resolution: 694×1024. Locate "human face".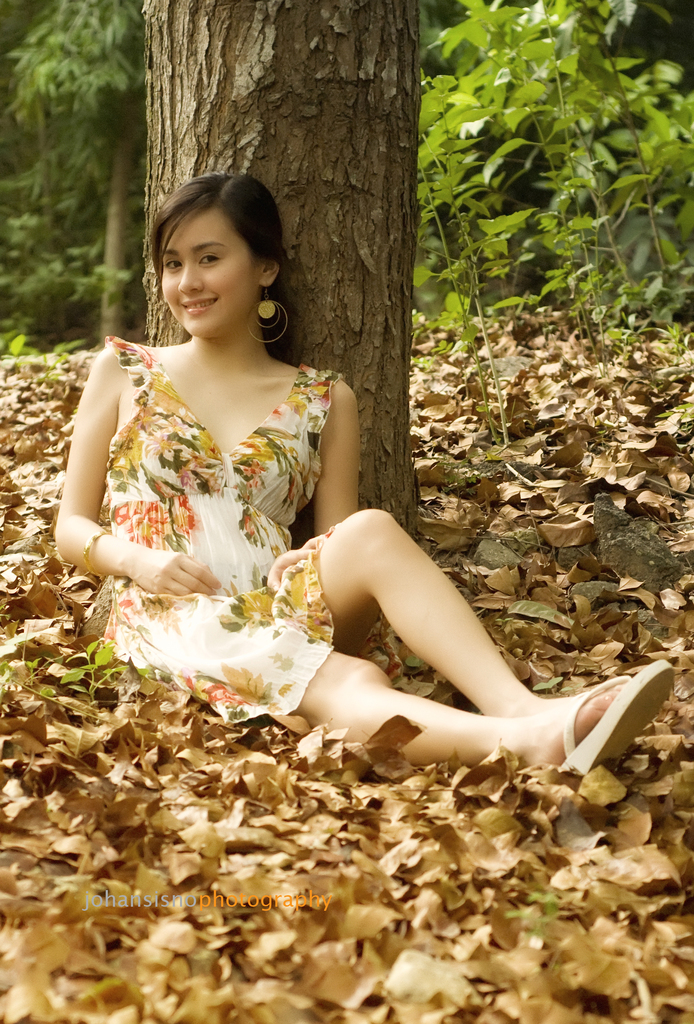
detection(161, 211, 257, 337).
